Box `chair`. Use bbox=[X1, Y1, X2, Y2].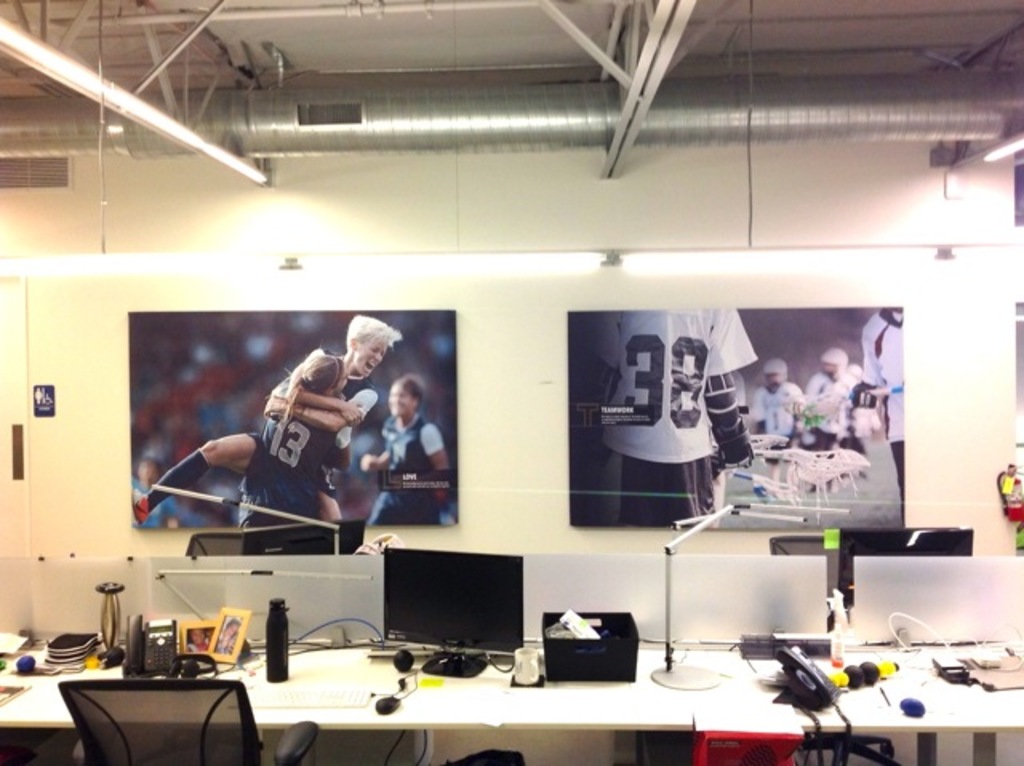
bbox=[178, 525, 250, 561].
